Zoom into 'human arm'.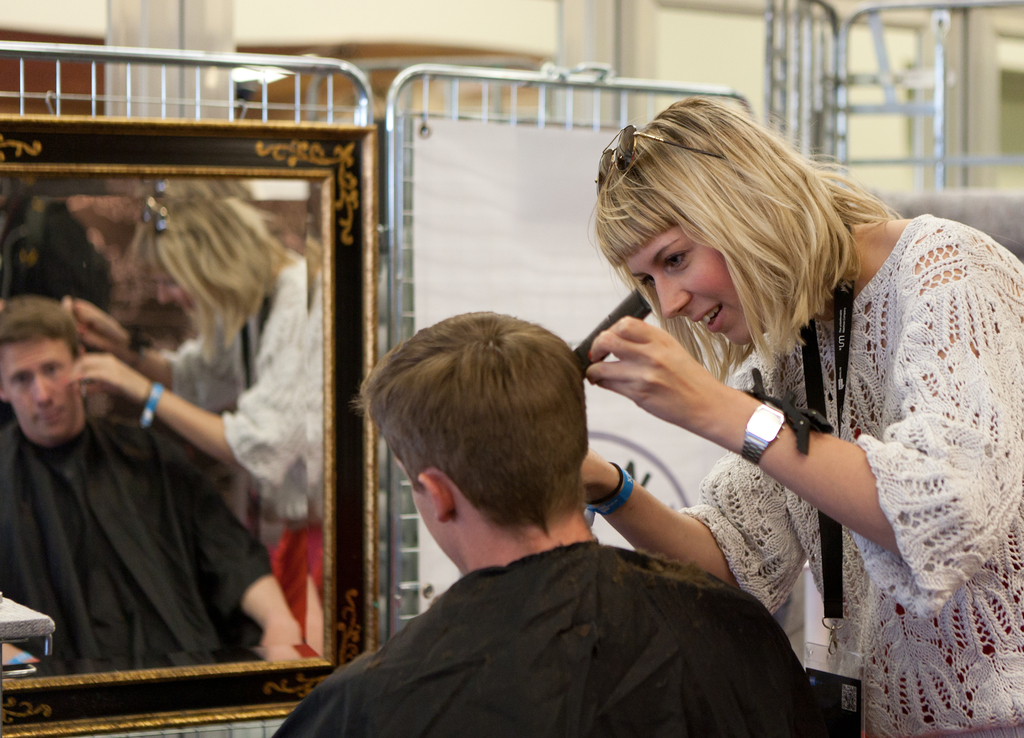
Zoom target: left=552, top=216, right=1005, bottom=641.
